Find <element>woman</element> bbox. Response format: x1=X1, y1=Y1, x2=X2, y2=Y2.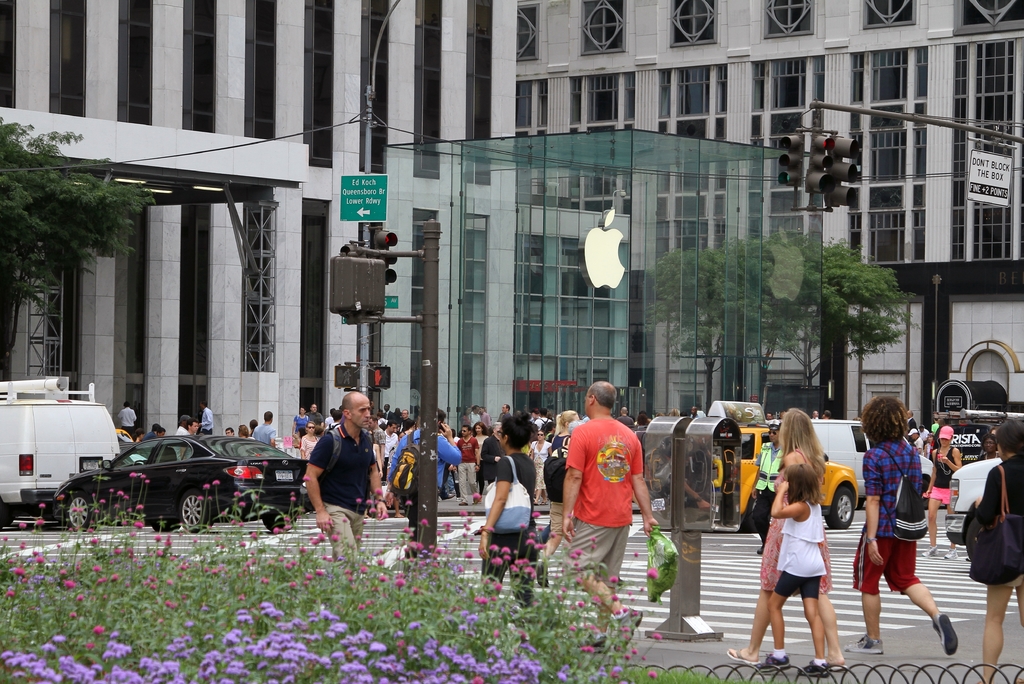
x1=530, y1=426, x2=554, y2=506.
